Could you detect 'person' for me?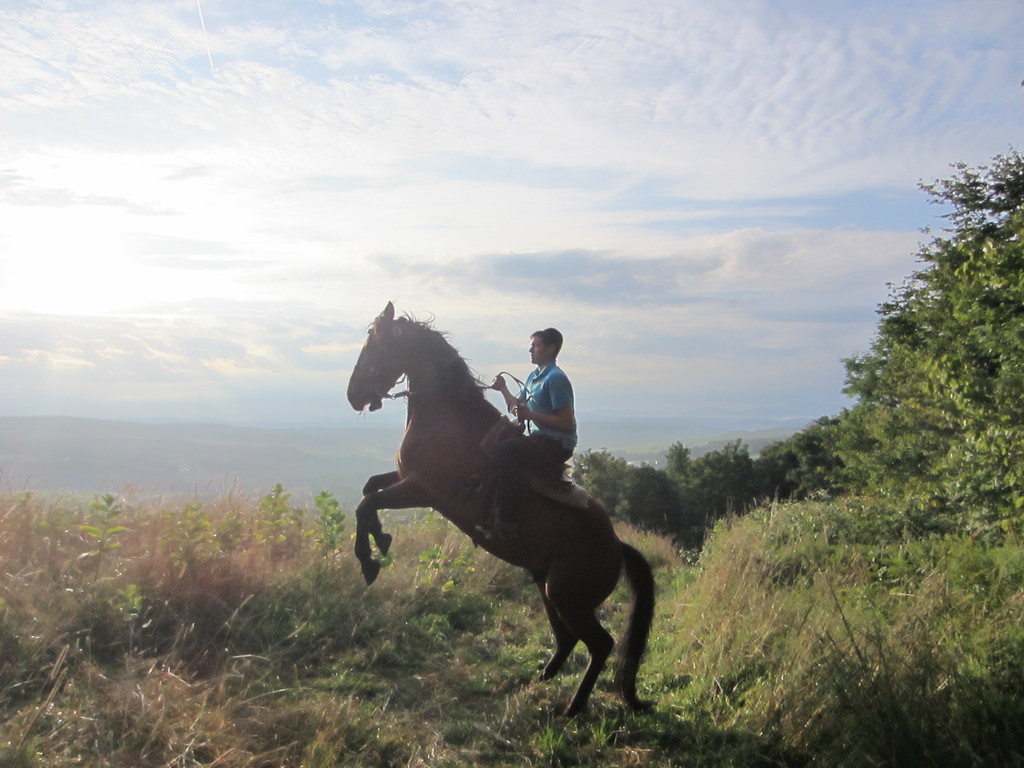
Detection result: select_region(473, 323, 582, 547).
